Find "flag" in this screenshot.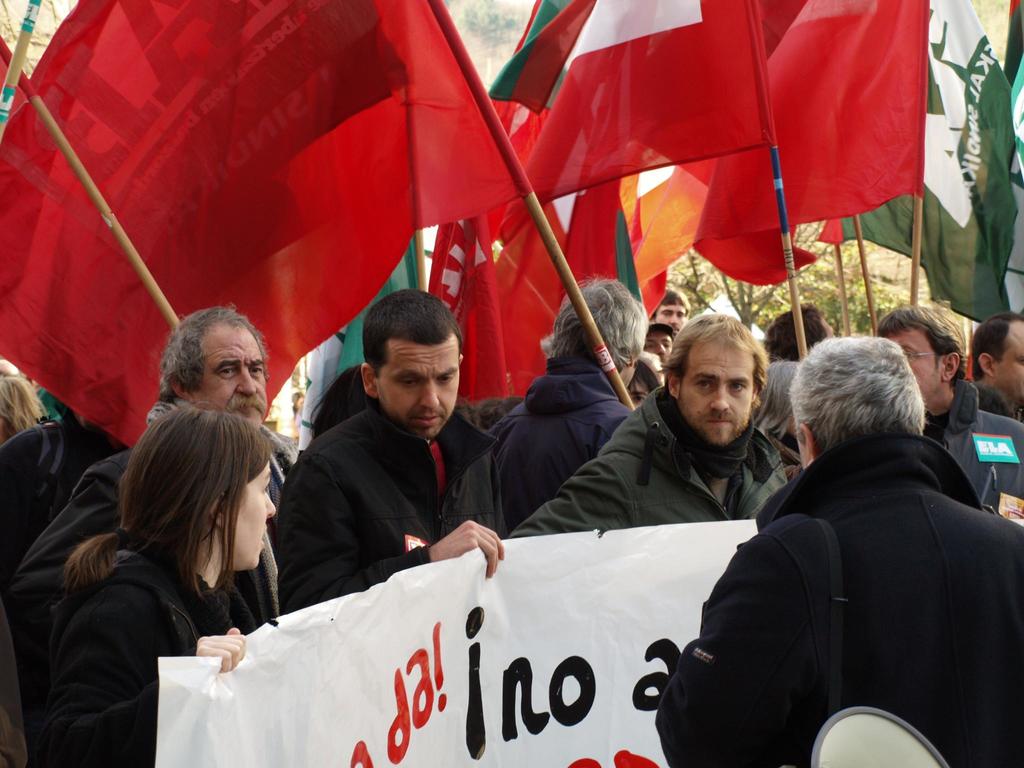
The bounding box for "flag" is bbox=[467, 0, 764, 208].
